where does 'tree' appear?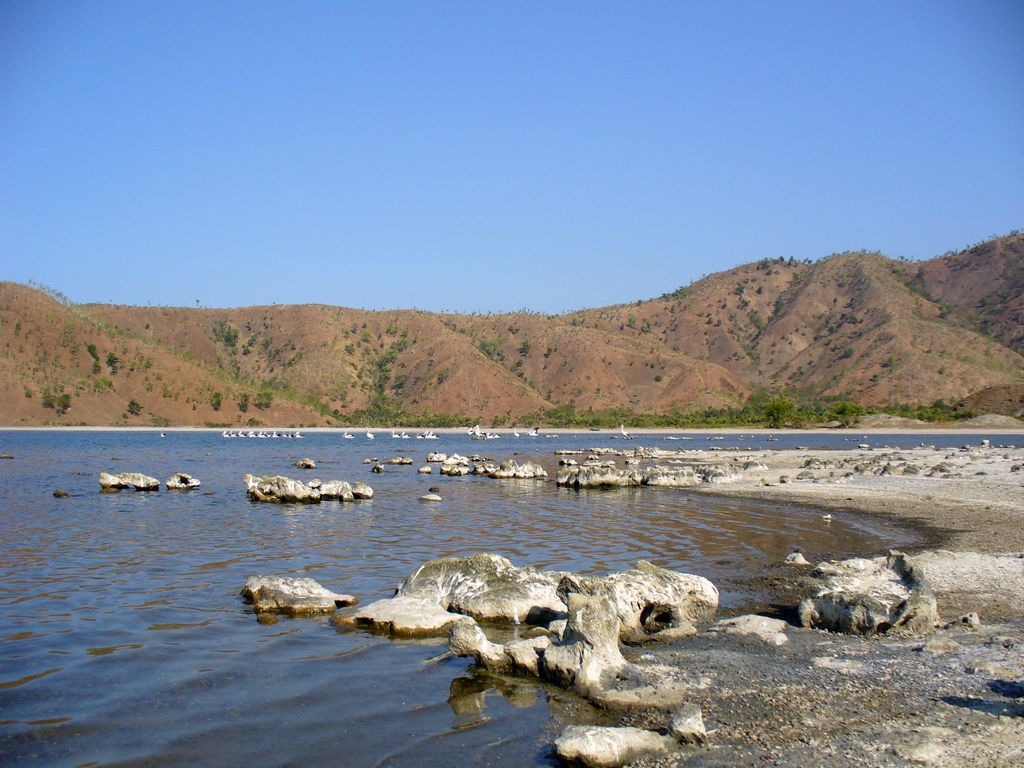
Appears at [40,384,57,410].
